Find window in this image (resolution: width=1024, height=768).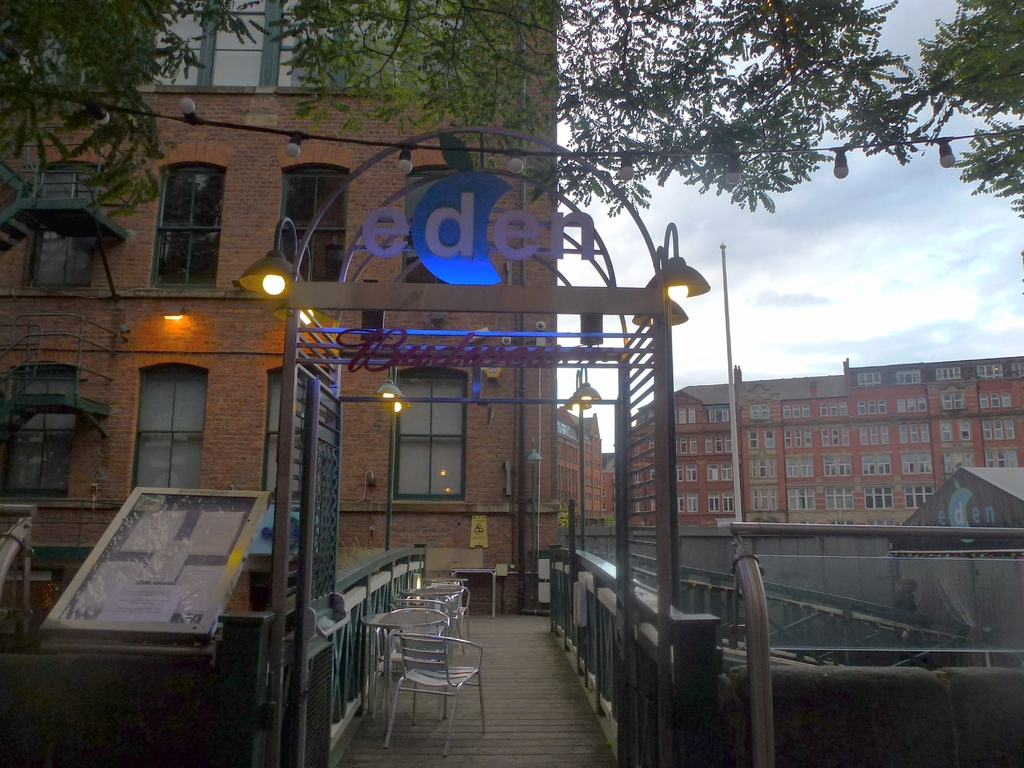
Rect(863, 485, 894, 509).
